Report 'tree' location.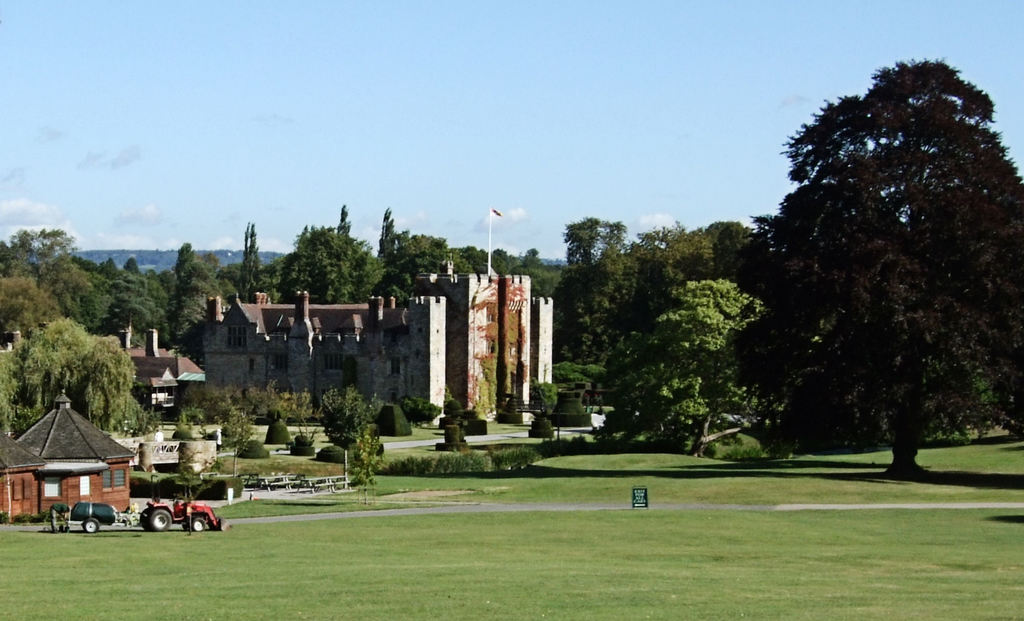
Report: [376,204,403,302].
